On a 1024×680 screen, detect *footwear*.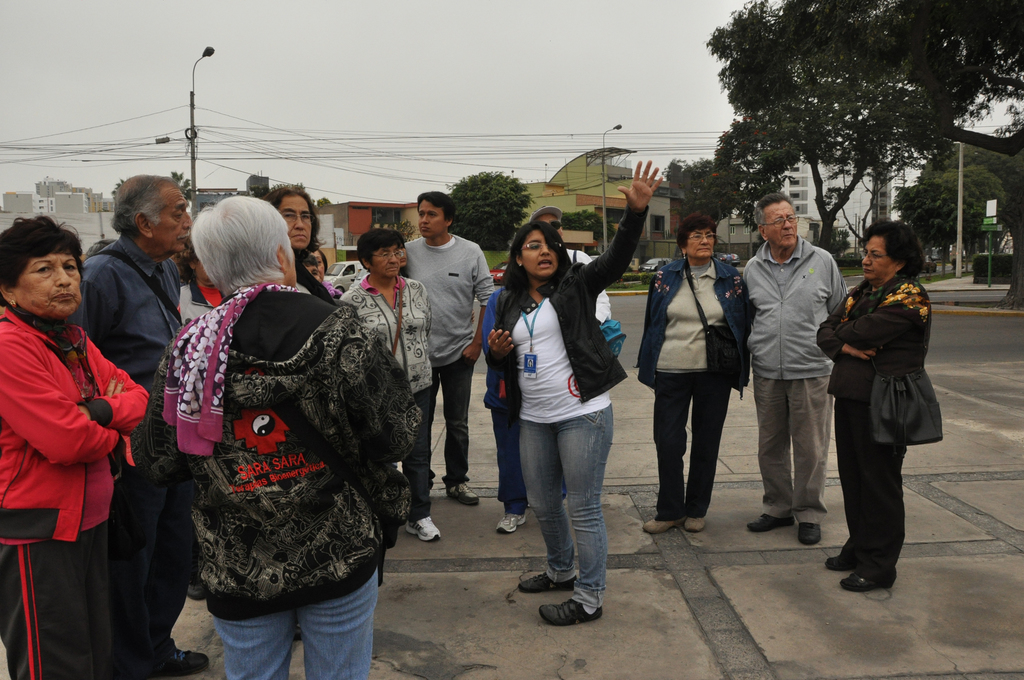
<bbox>822, 554, 854, 572</bbox>.
